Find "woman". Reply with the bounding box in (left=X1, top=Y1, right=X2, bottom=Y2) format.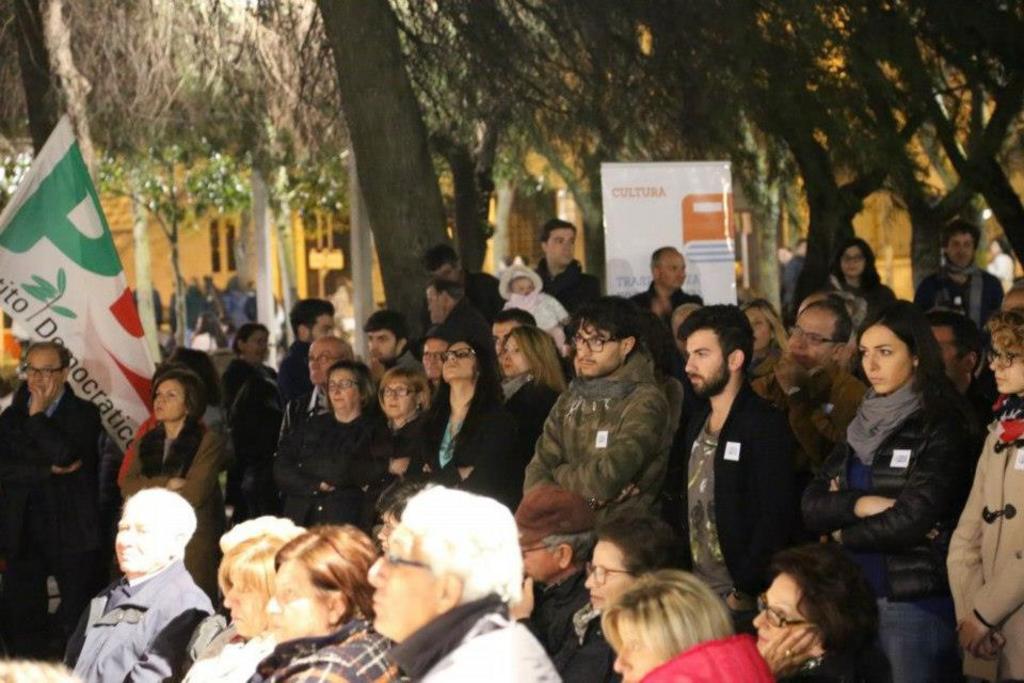
(left=806, top=283, right=980, bottom=674).
